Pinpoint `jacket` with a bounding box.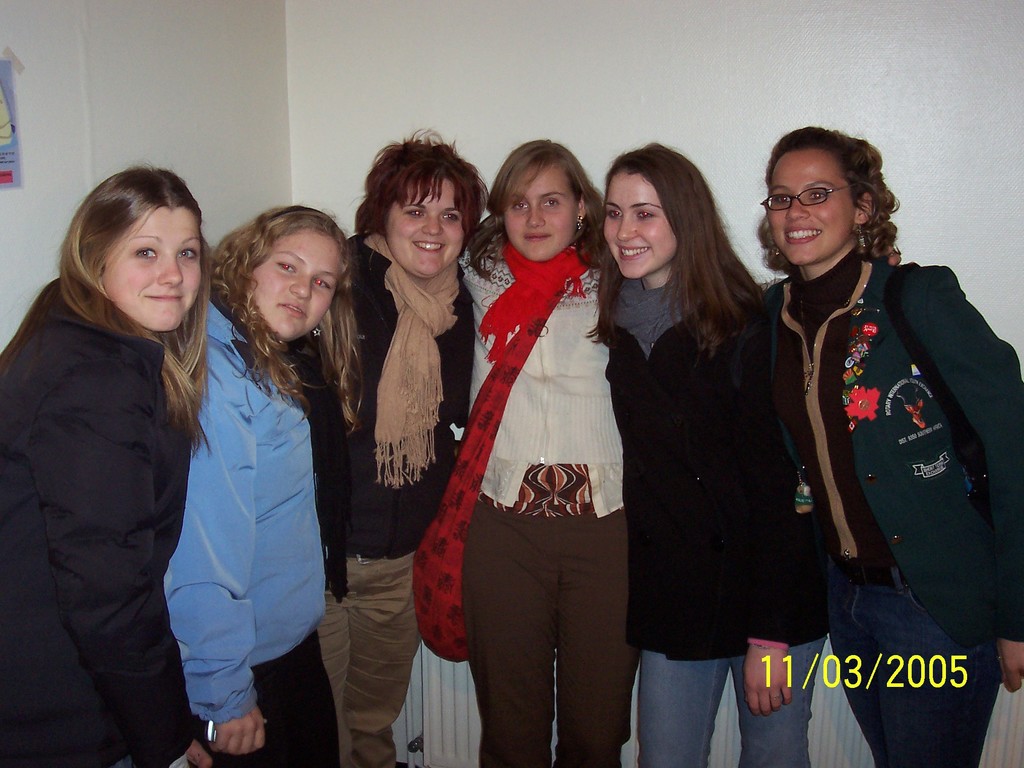
rect(584, 279, 829, 665).
